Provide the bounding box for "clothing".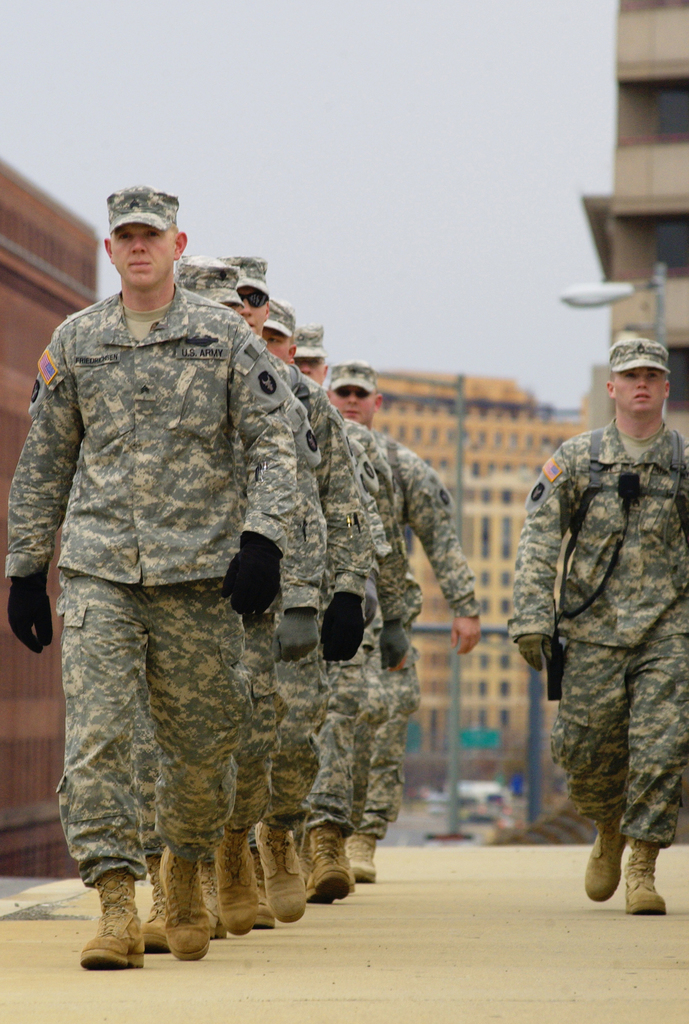
crop(356, 444, 421, 652).
